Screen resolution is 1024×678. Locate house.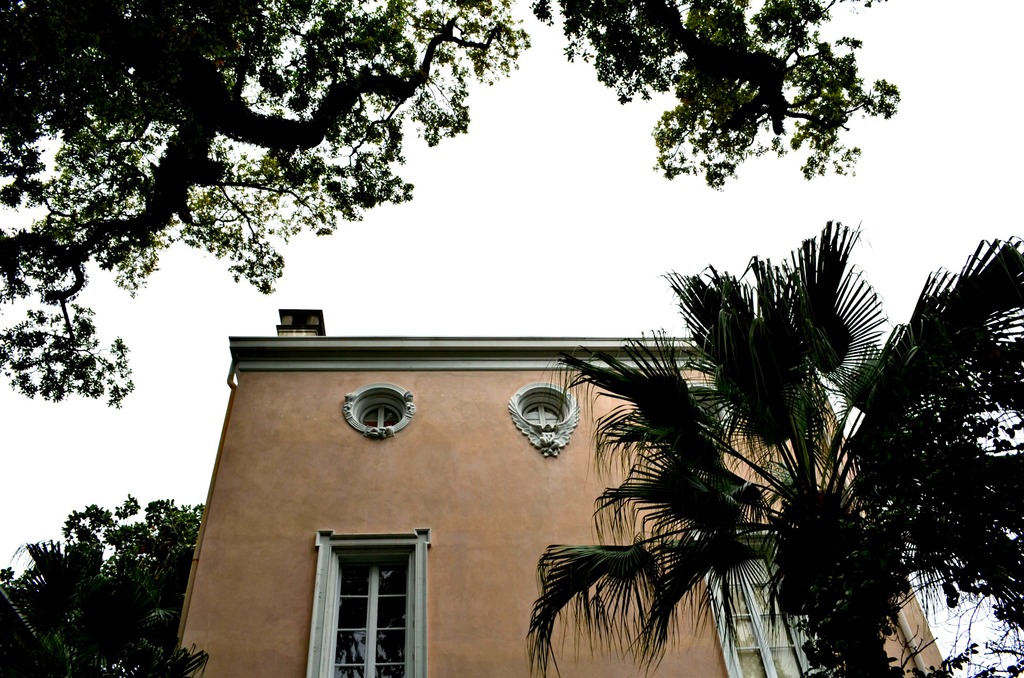
box=[184, 249, 899, 668].
